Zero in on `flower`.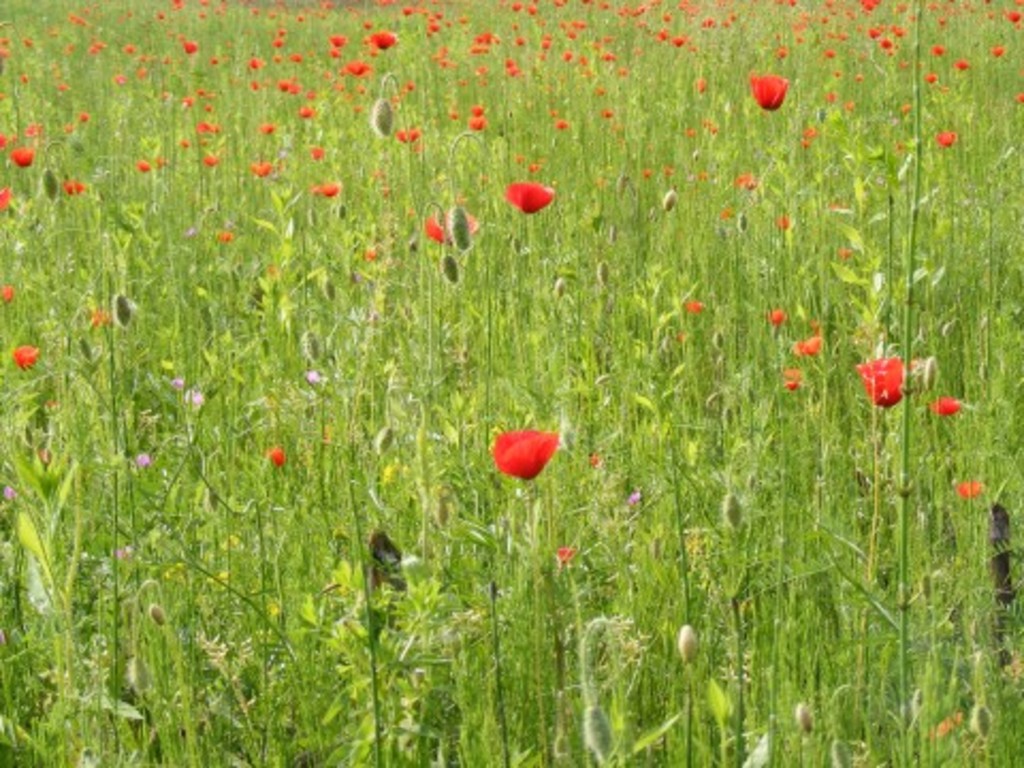
Zeroed in: (326, 179, 341, 196).
